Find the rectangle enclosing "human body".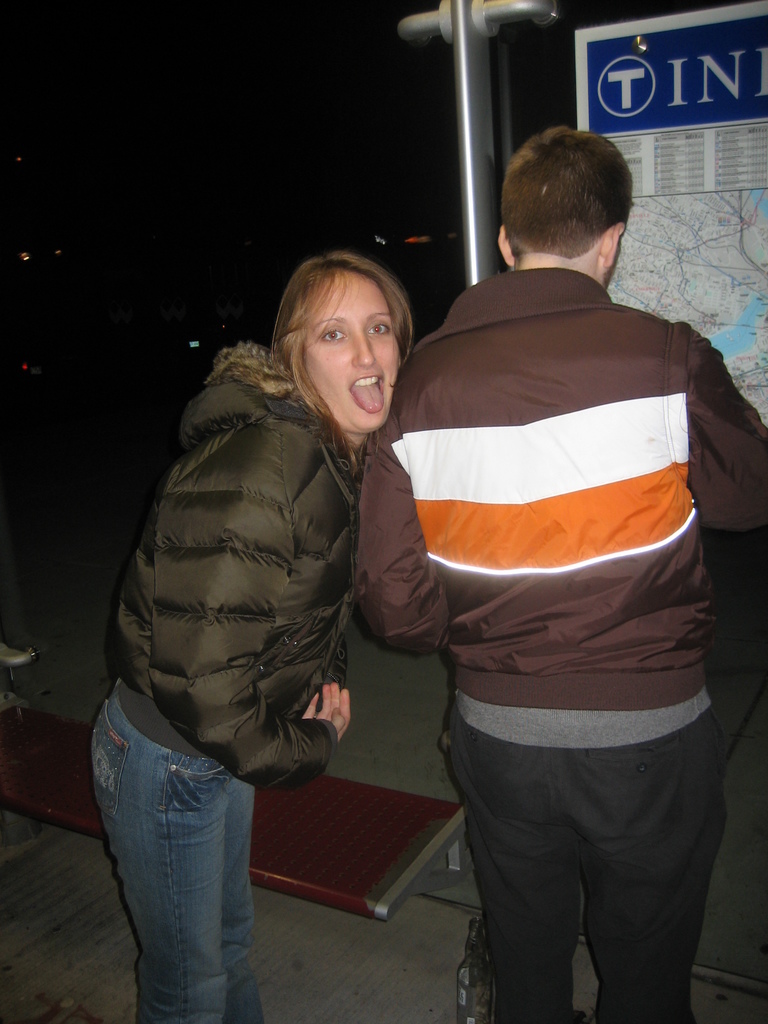
<box>91,238,459,1022</box>.
